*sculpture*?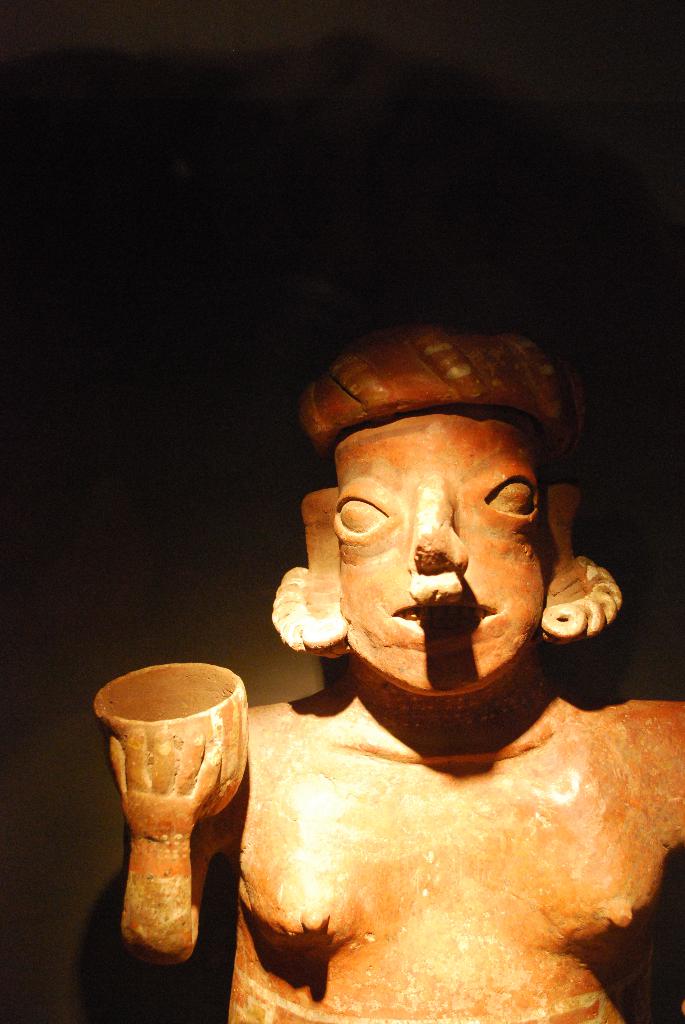
{"left": 195, "top": 312, "right": 665, "bottom": 1018}
